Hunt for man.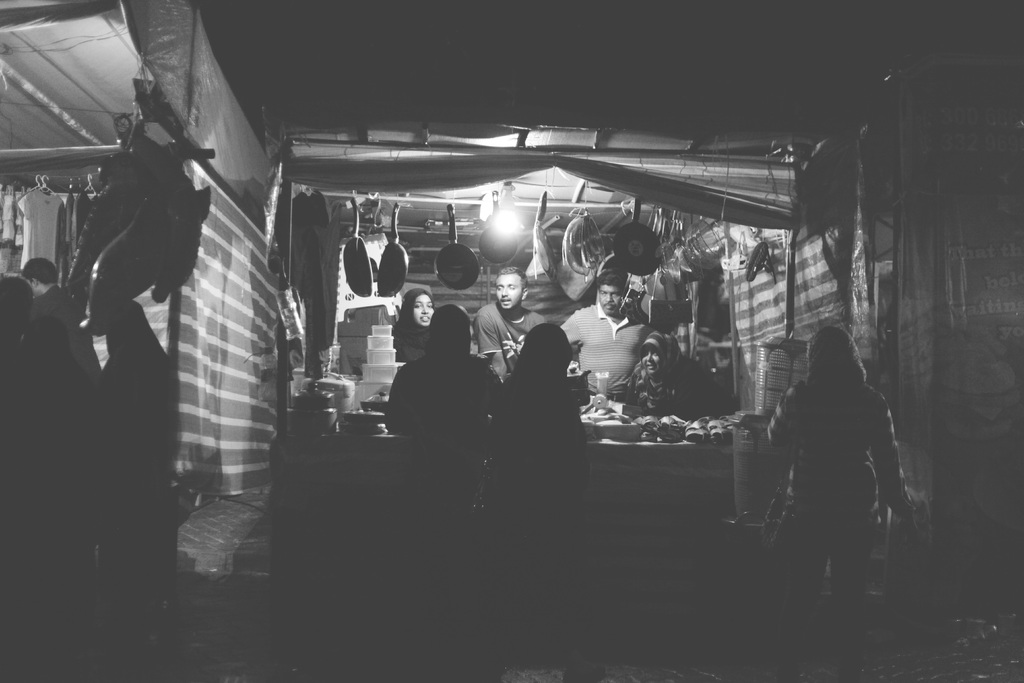
Hunted down at {"x1": 473, "y1": 265, "x2": 547, "y2": 383}.
